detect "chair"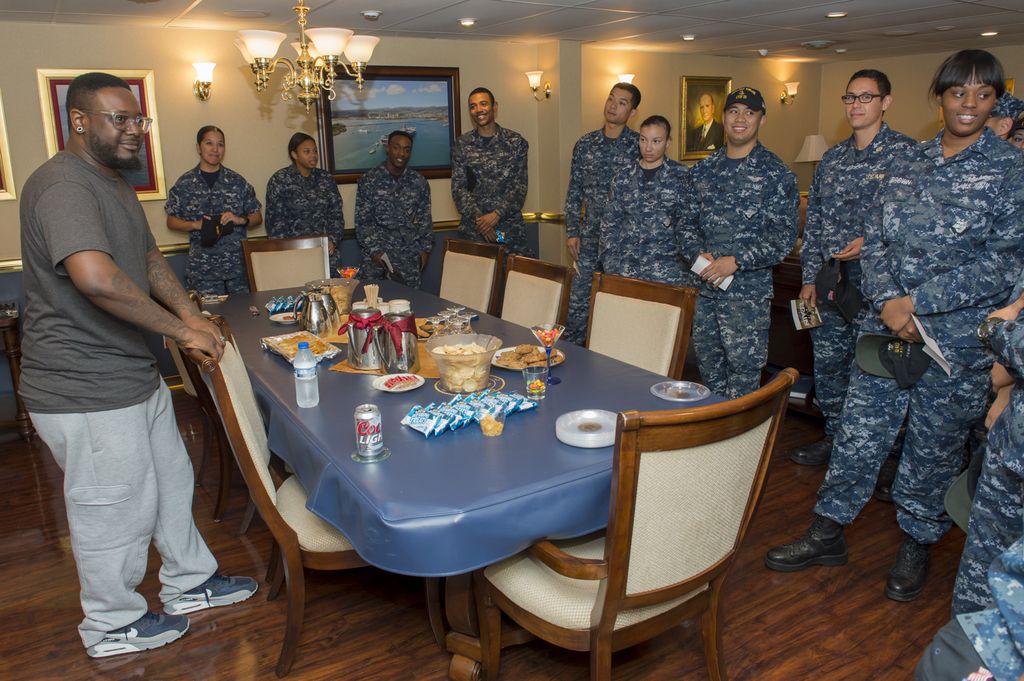
BBox(194, 303, 299, 587)
